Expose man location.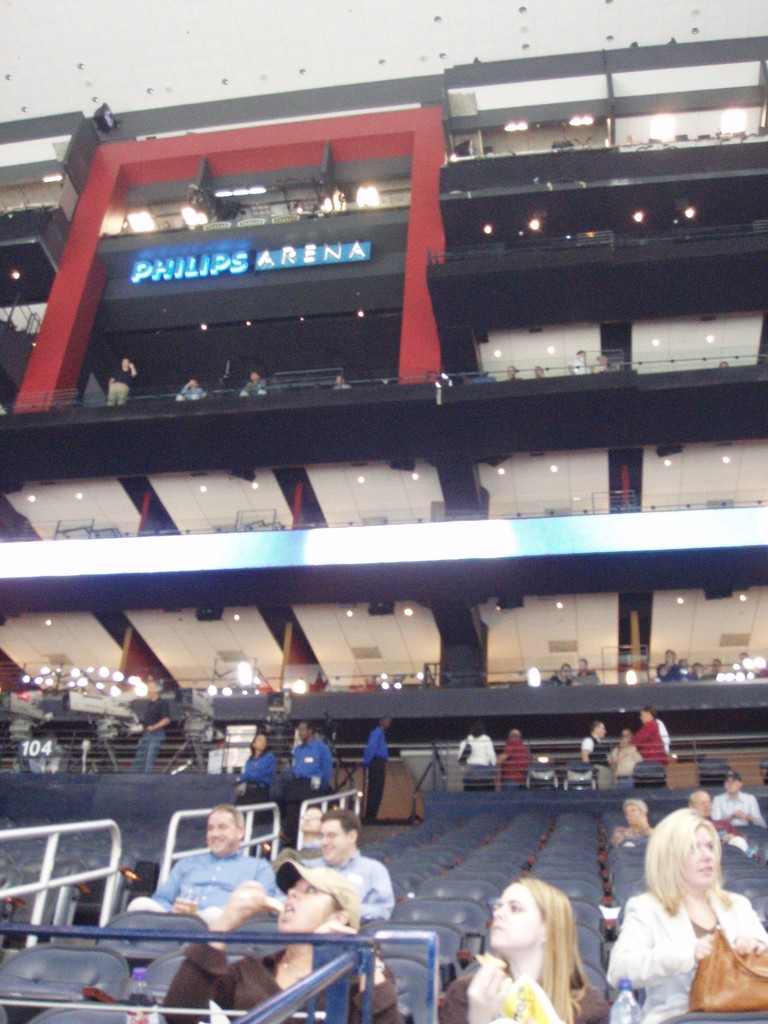
Exposed at bbox(271, 804, 399, 922).
